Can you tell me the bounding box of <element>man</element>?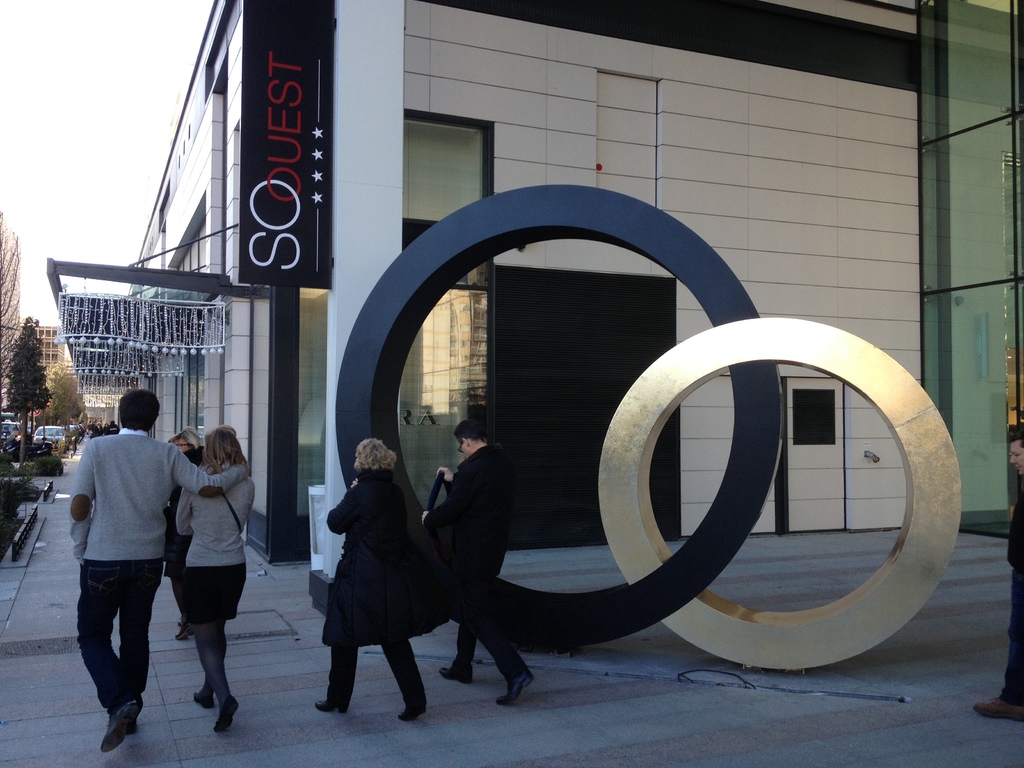
bbox=[68, 380, 257, 753].
